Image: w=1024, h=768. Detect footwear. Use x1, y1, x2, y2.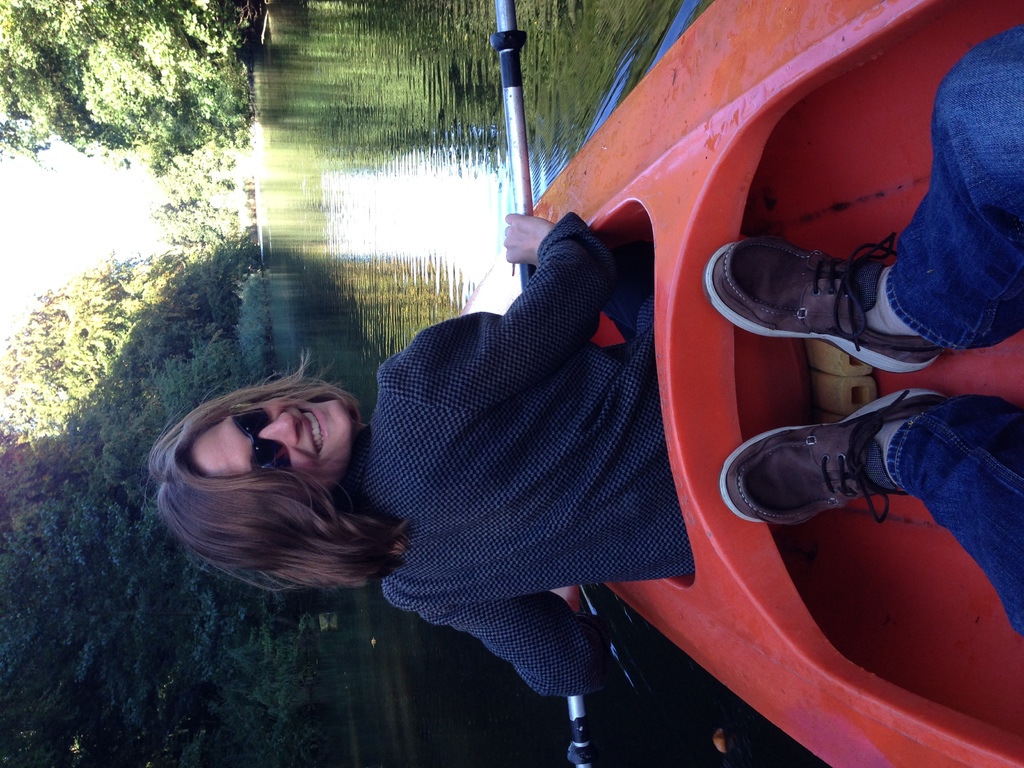
715, 385, 947, 524.
